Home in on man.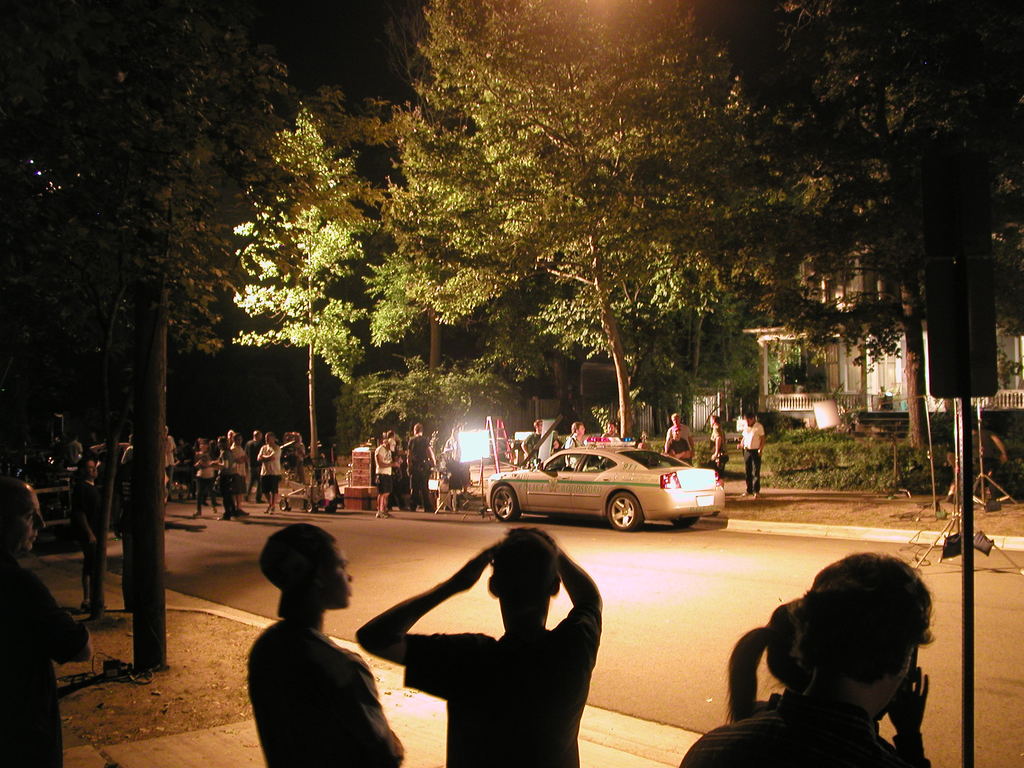
Homed in at 403, 421, 427, 513.
